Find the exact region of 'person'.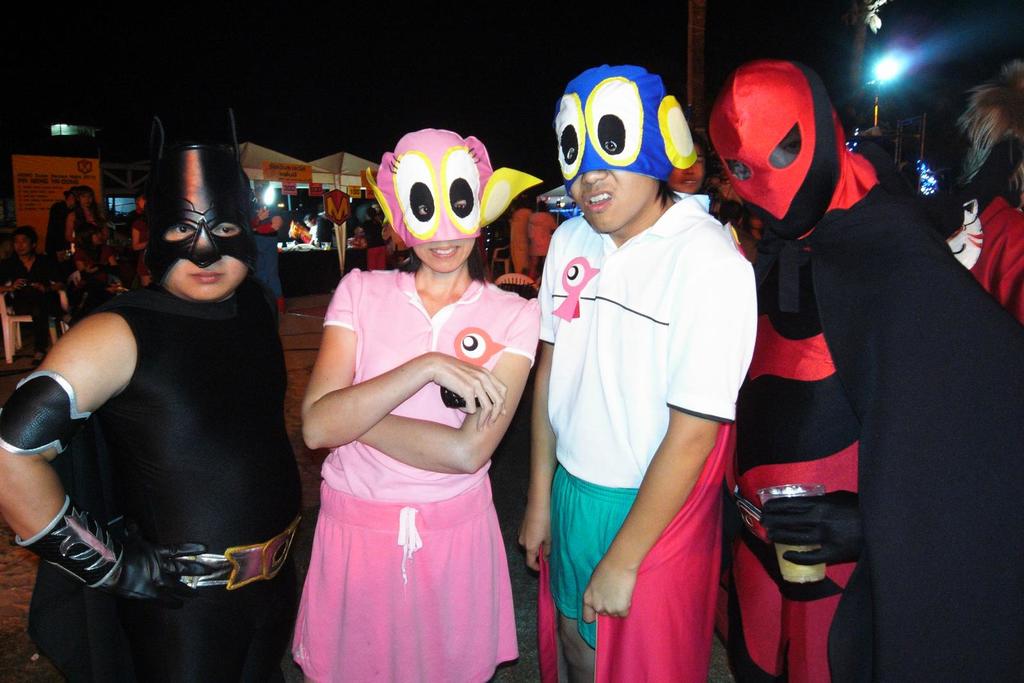
Exact region: box(514, 65, 761, 682).
